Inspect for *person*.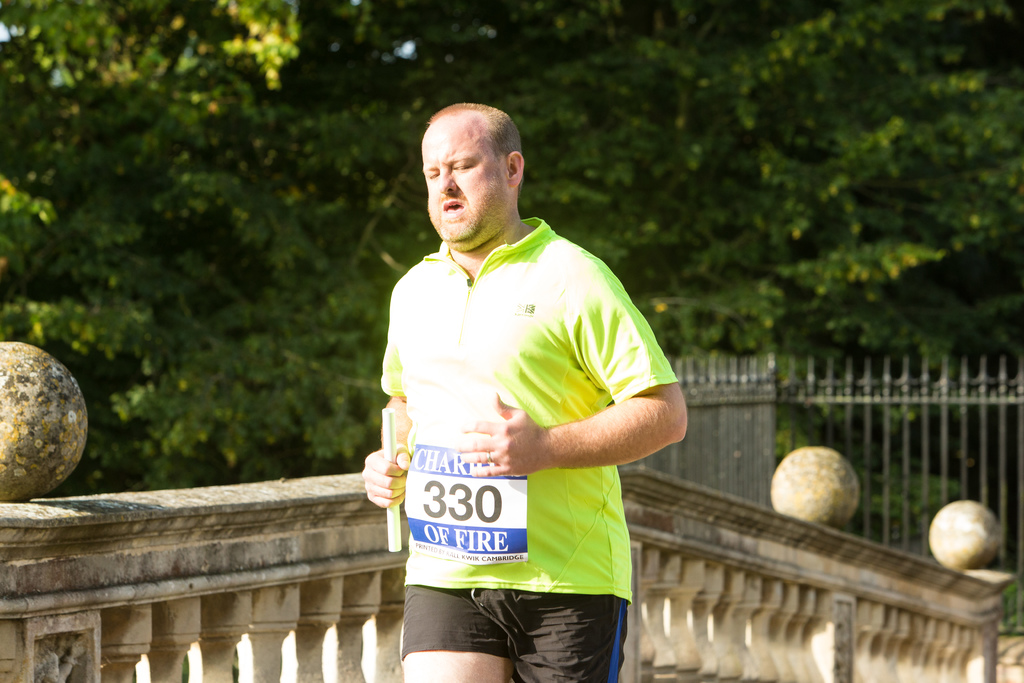
Inspection: x1=355 y1=95 x2=689 y2=682.
